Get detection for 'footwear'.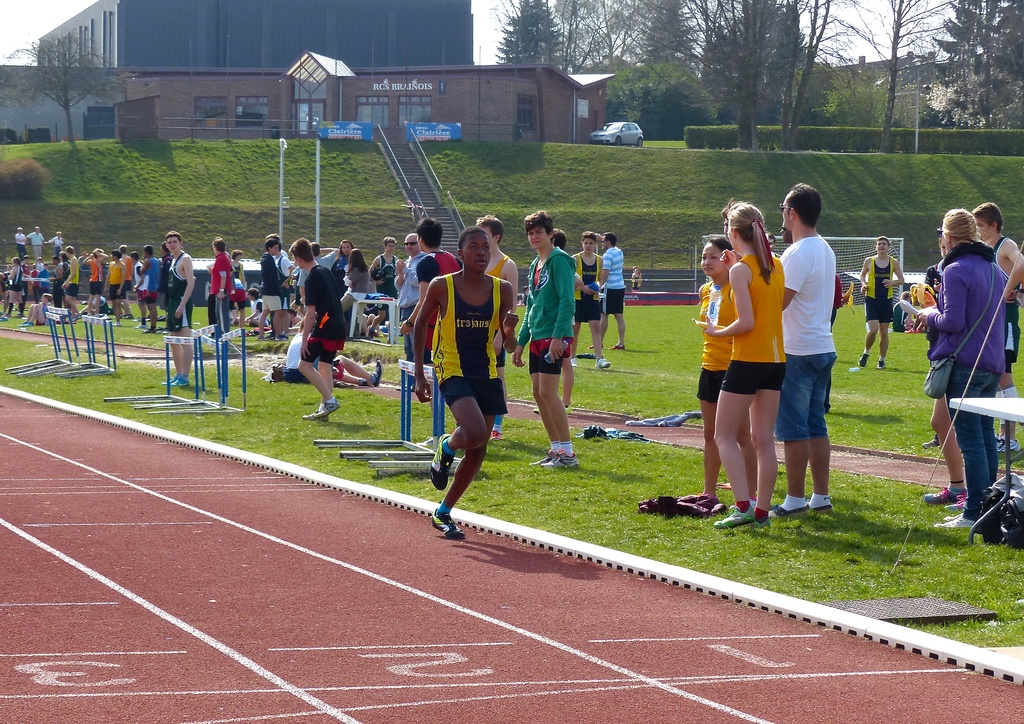
Detection: pyautogui.locateOnScreen(303, 410, 328, 422).
